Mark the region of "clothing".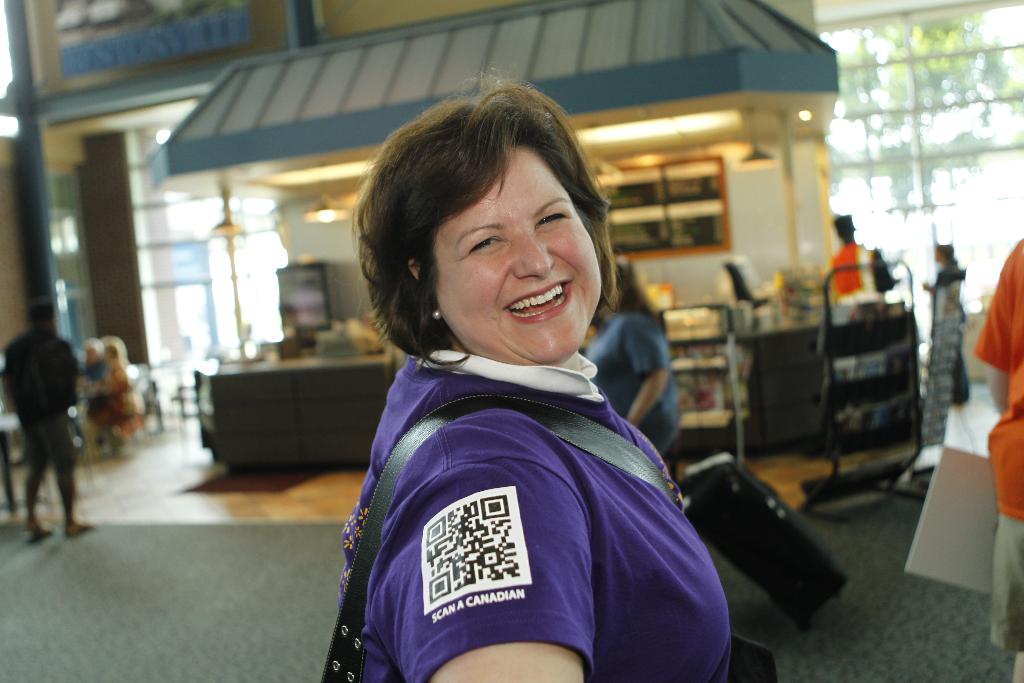
Region: locate(83, 352, 133, 443).
